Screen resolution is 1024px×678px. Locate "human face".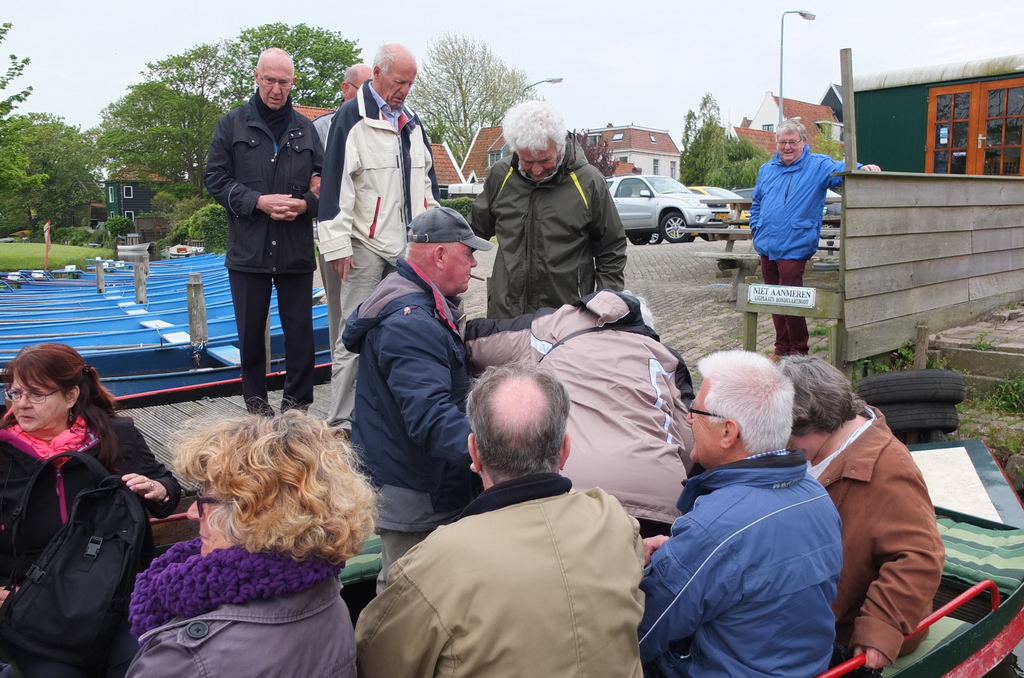
BBox(12, 371, 63, 434).
